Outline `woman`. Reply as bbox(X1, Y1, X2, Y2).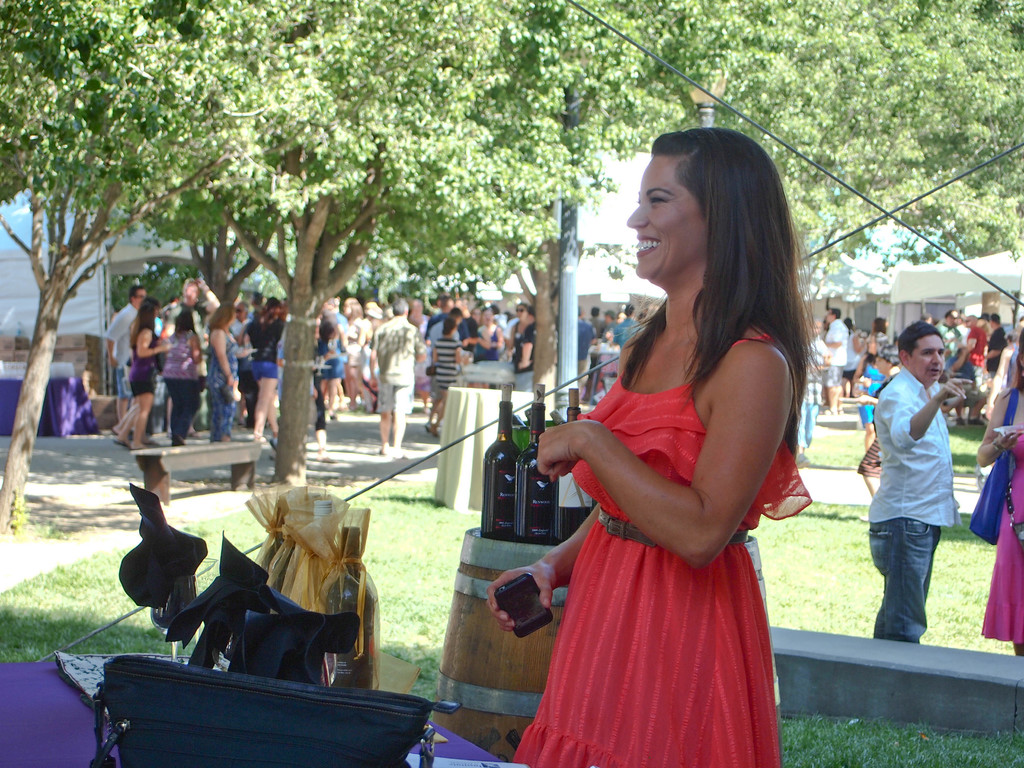
bbox(508, 134, 831, 767).
